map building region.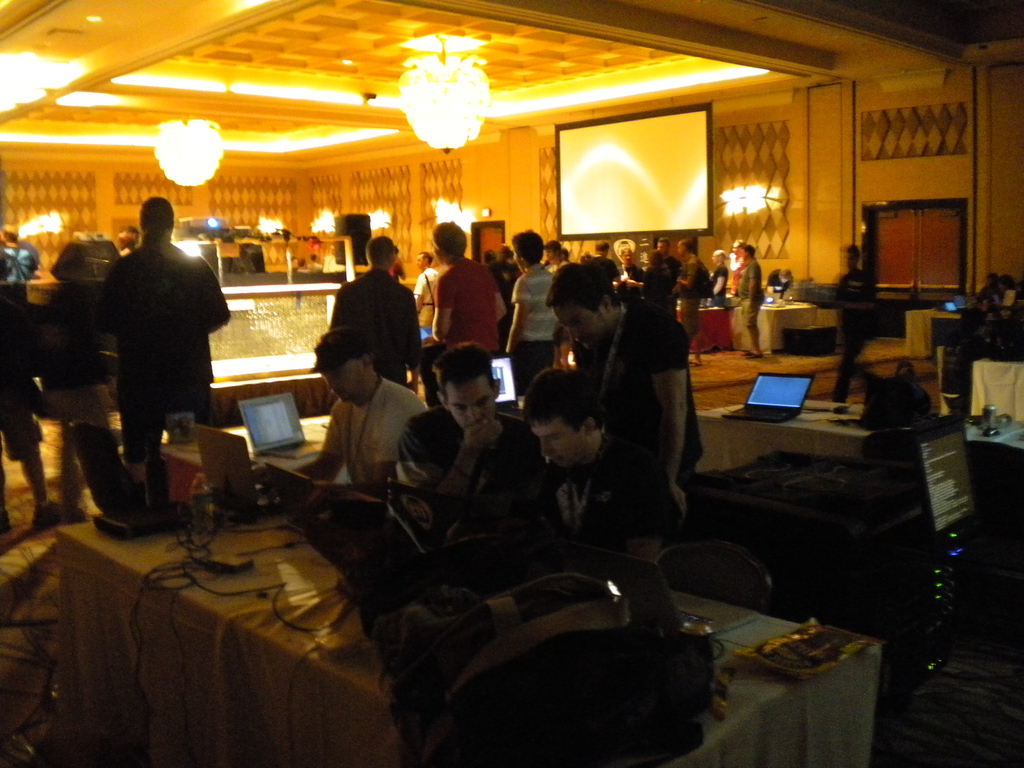
Mapped to <bbox>0, 0, 1023, 767</bbox>.
